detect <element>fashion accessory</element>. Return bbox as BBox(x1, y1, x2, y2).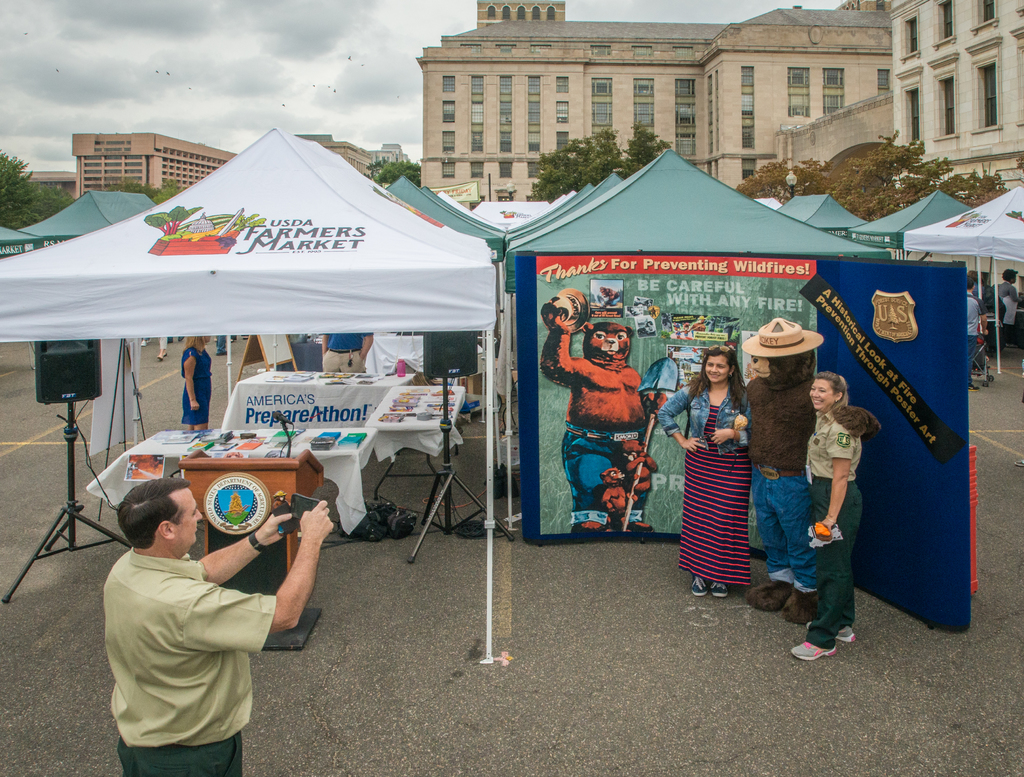
BBox(739, 317, 828, 361).
